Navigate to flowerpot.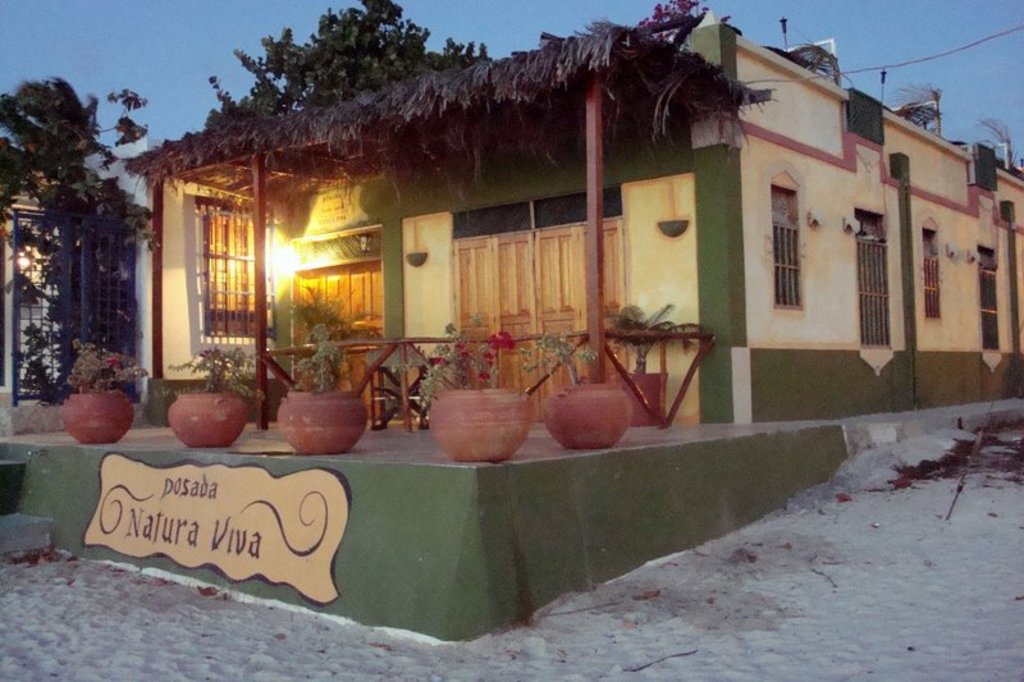
Navigation target: pyautogui.locateOnScreen(613, 372, 667, 429).
